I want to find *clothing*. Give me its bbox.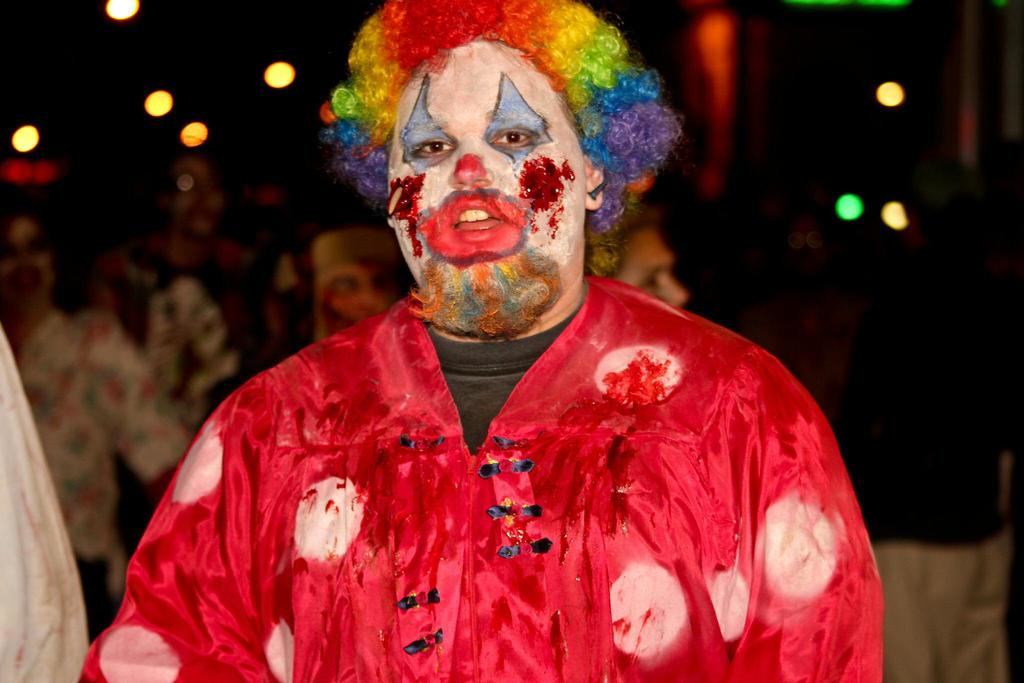
843/251/1022/682.
